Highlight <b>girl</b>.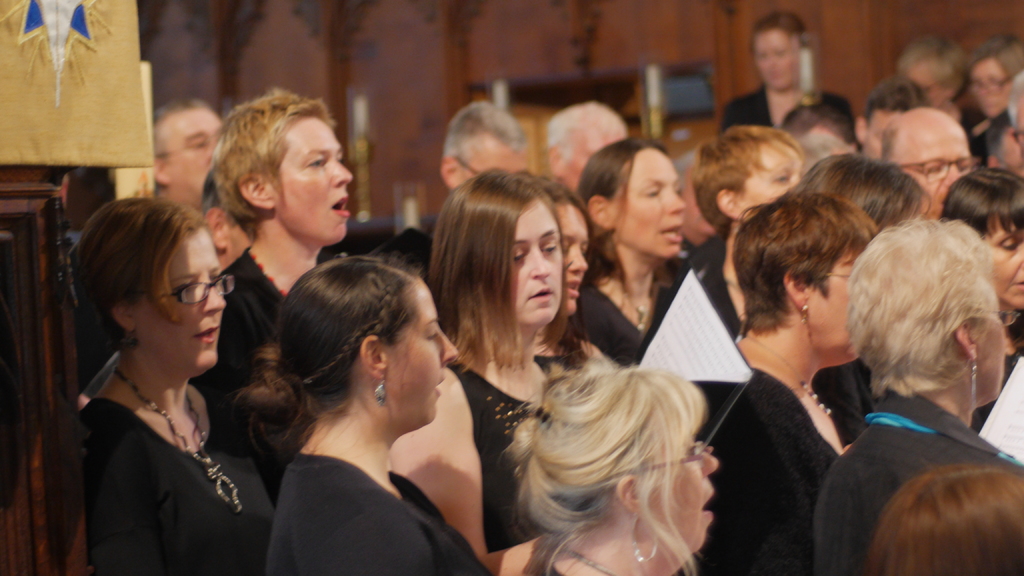
Highlighted region: crop(383, 161, 578, 575).
